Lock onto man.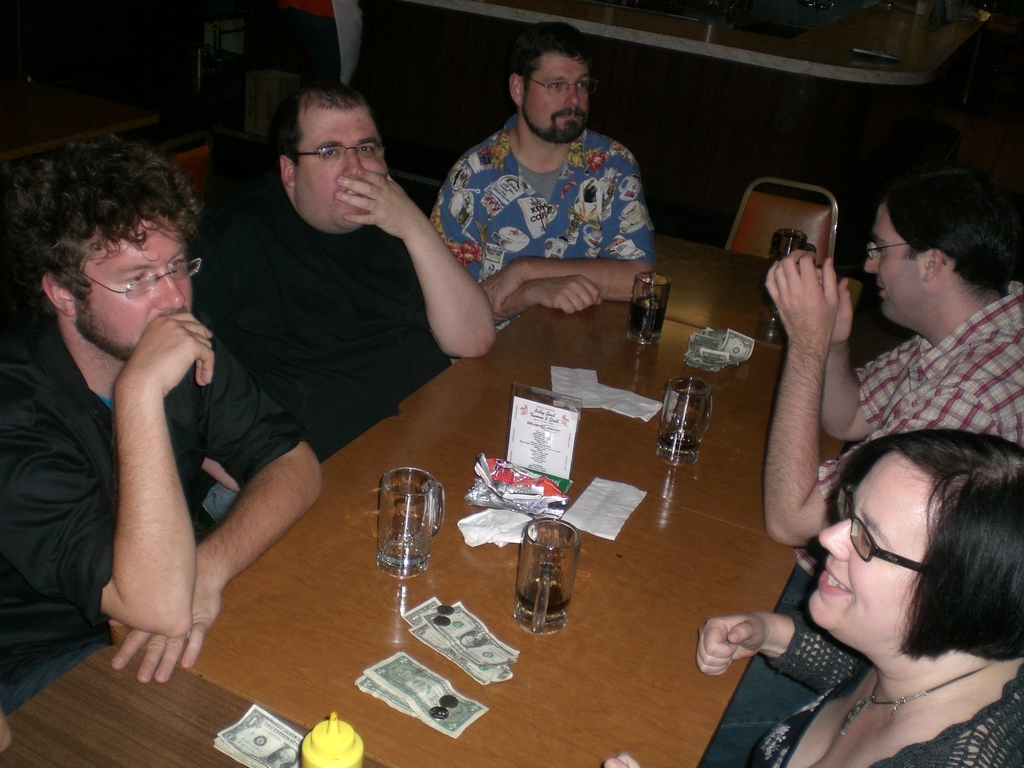
Locked: 7,125,328,685.
